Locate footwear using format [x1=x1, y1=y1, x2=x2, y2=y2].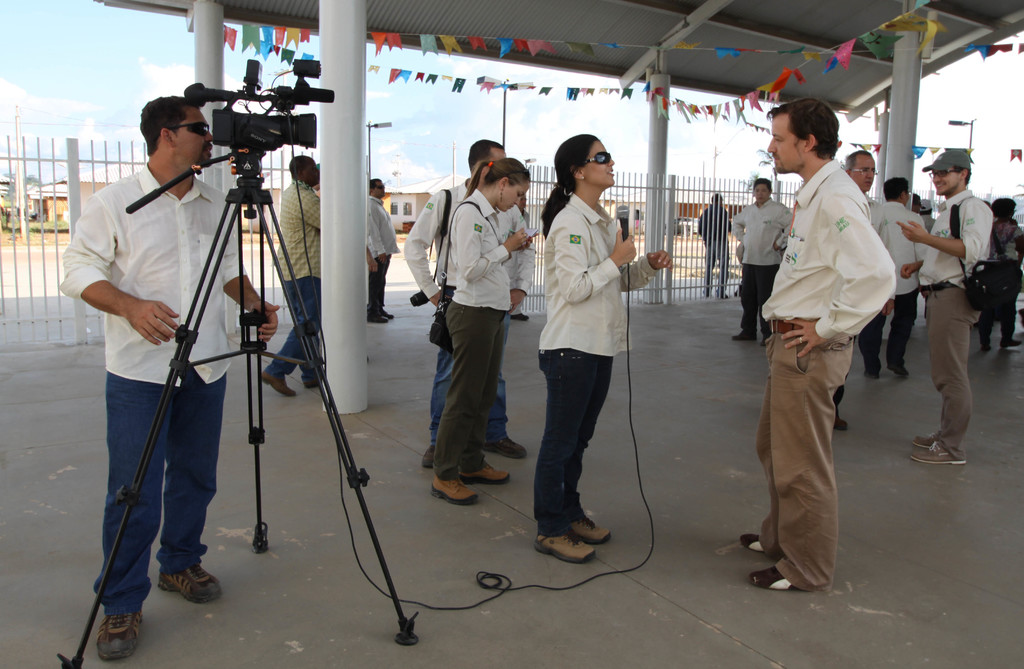
[x1=907, y1=440, x2=973, y2=464].
